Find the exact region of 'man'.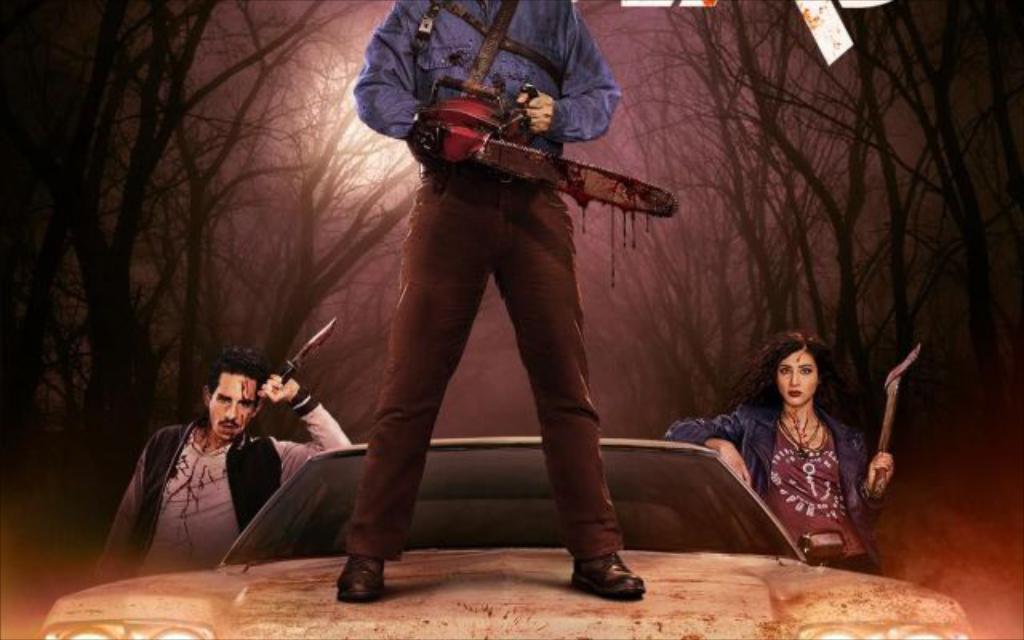
Exact region: <bbox>333, 0, 653, 589</bbox>.
